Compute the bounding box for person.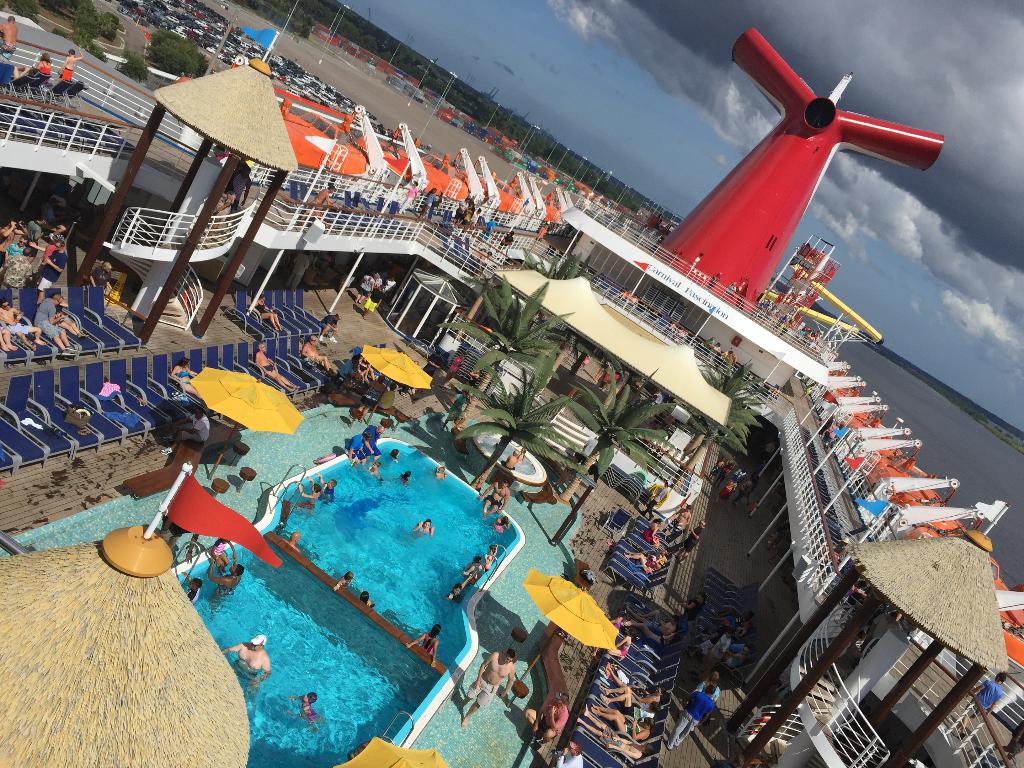
locate(470, 364, 488, 391).
